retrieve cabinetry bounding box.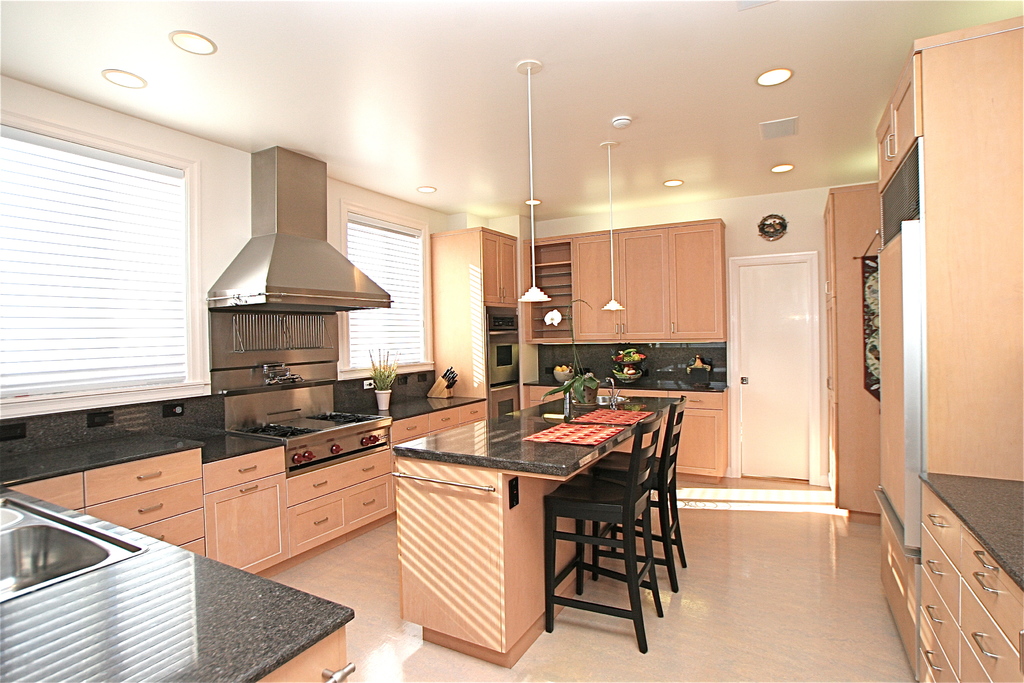
Bounding box: region(915, 481, 1023, 682).
